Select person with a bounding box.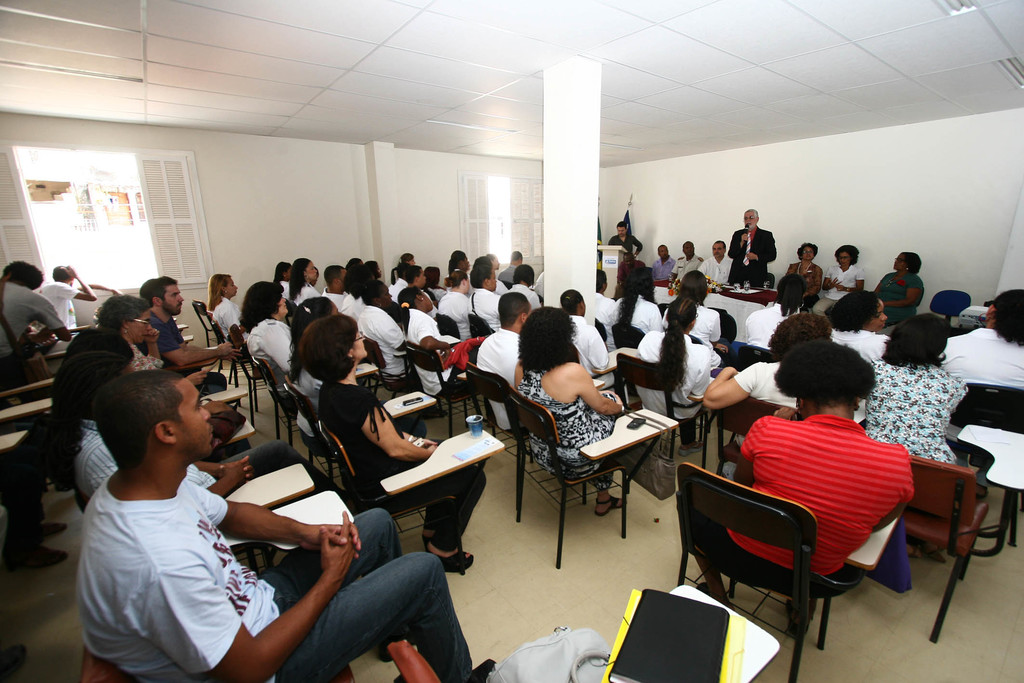
[644, 244, 676, 292].
